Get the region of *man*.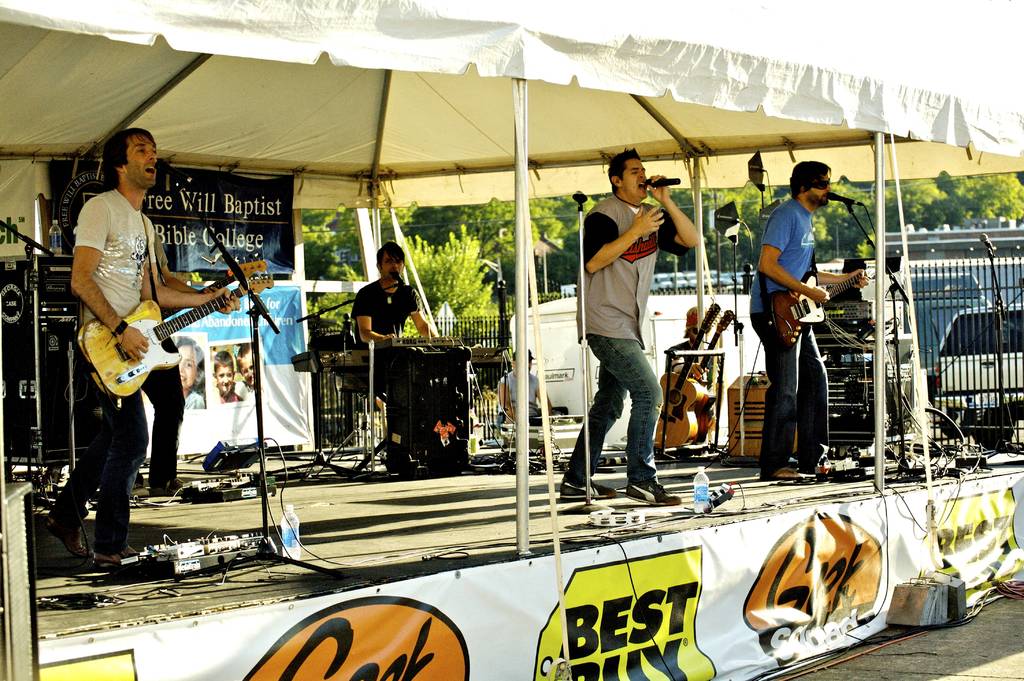
box=[50, 129, 242, 568].
